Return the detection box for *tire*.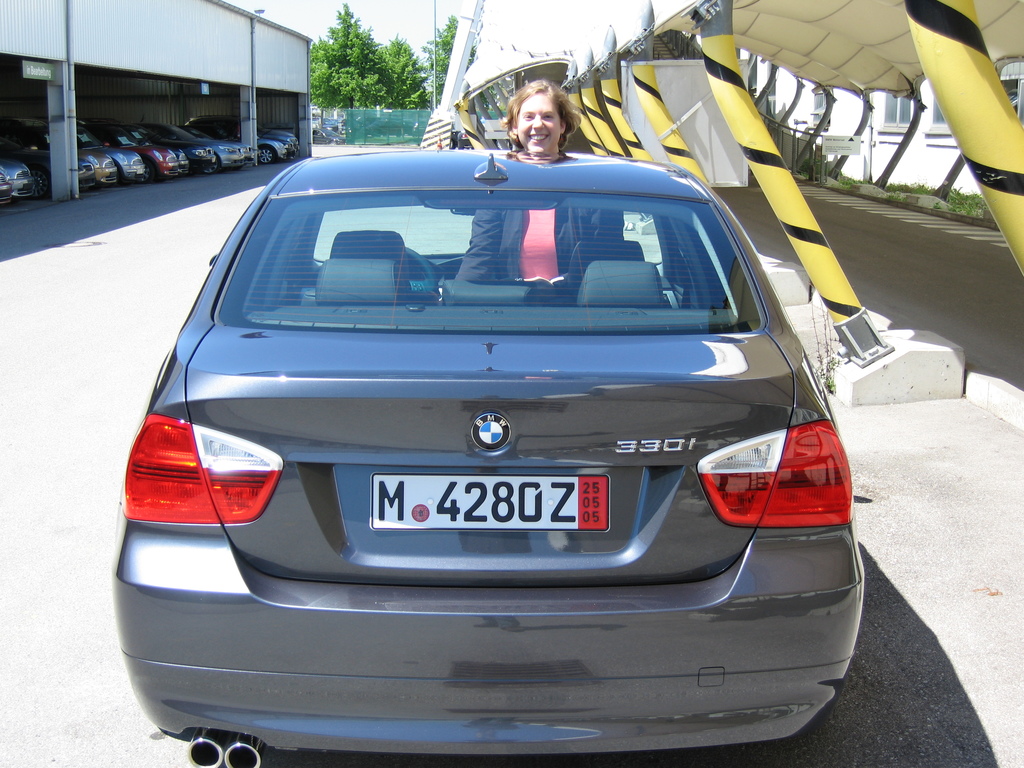
<box>257,142,275,166</box>.
